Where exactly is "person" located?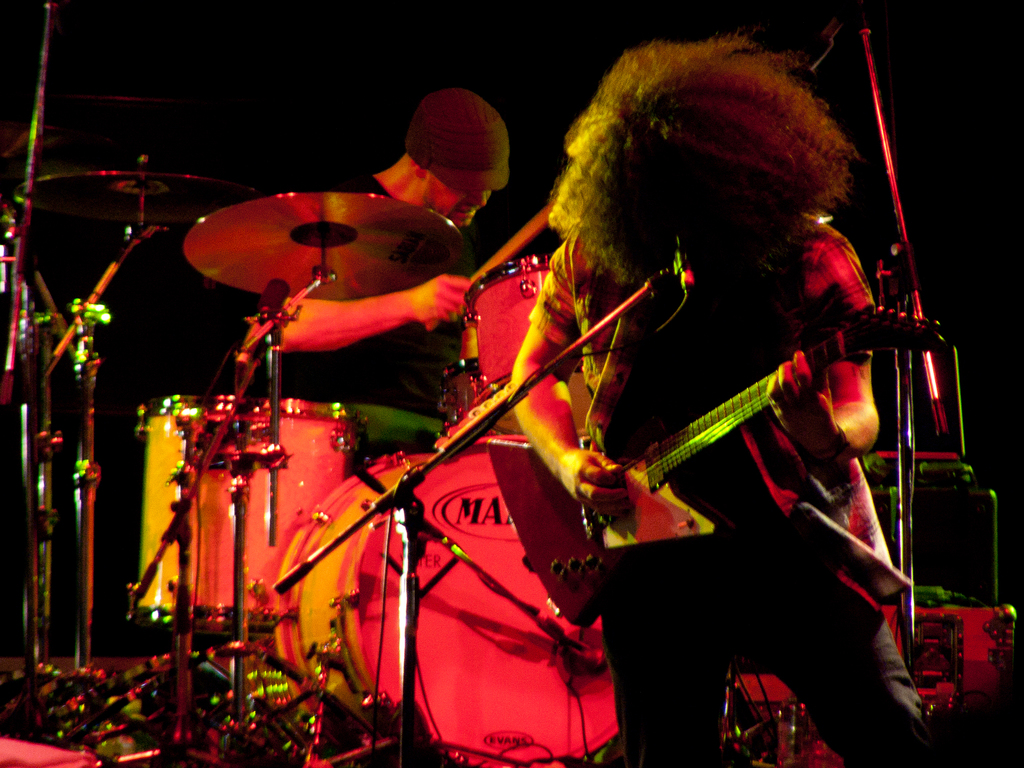
Its bounding box is rect(518, 69, 931, 756).
